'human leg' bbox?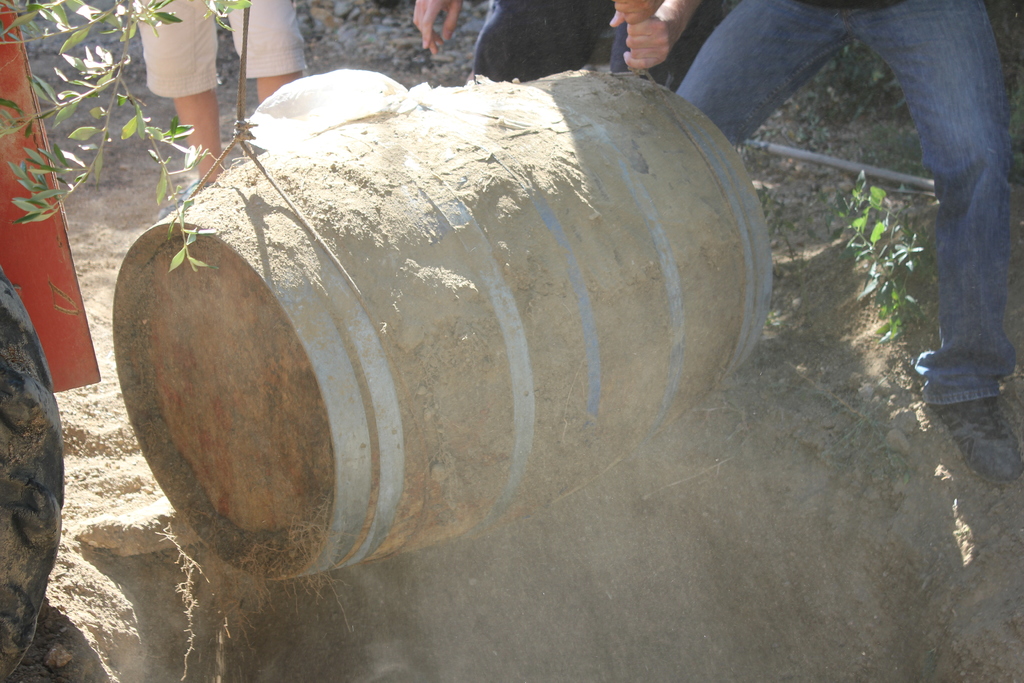
rect(143, 0, 218, 199)
